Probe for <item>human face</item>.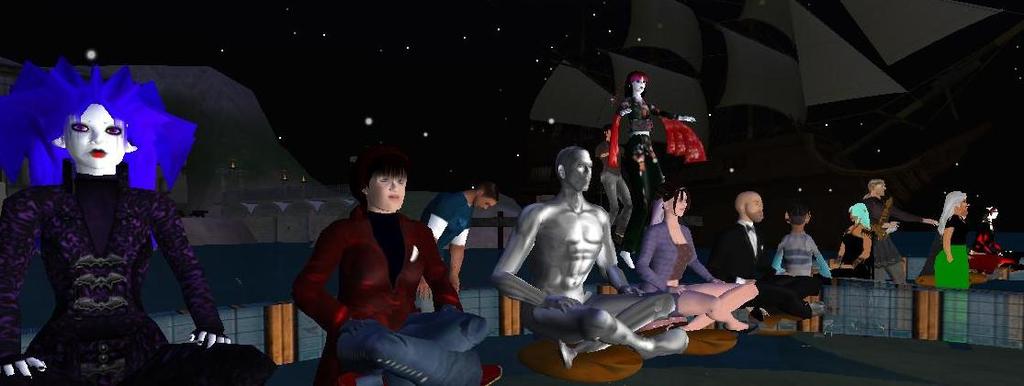
Probe result: (565,150,590,194).
